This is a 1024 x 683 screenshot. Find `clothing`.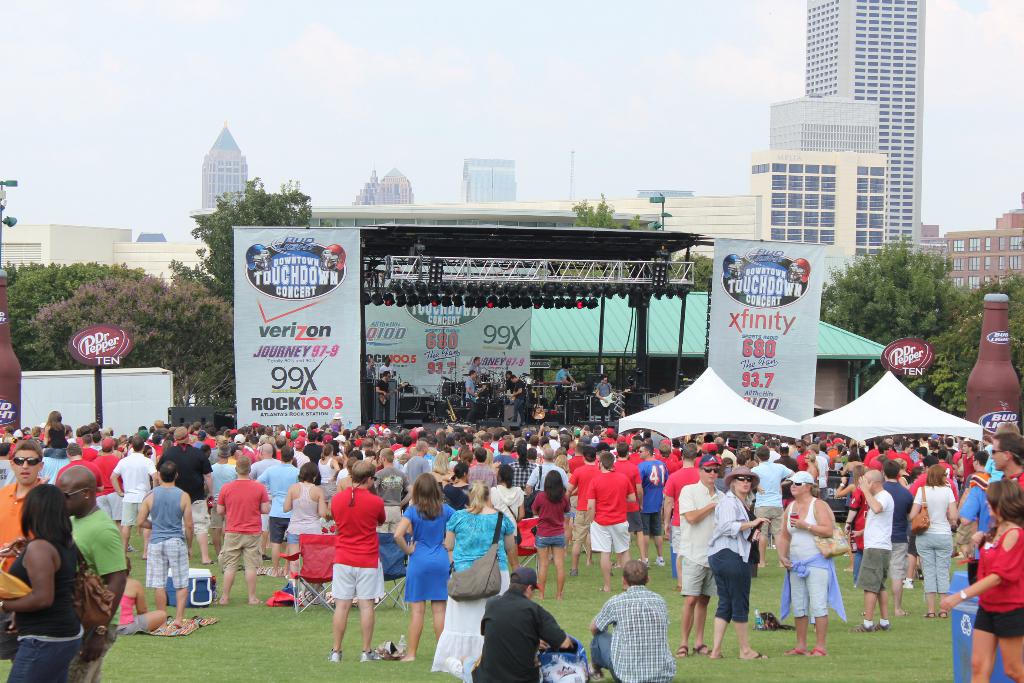
Bounding box: 957 474 987 534.
